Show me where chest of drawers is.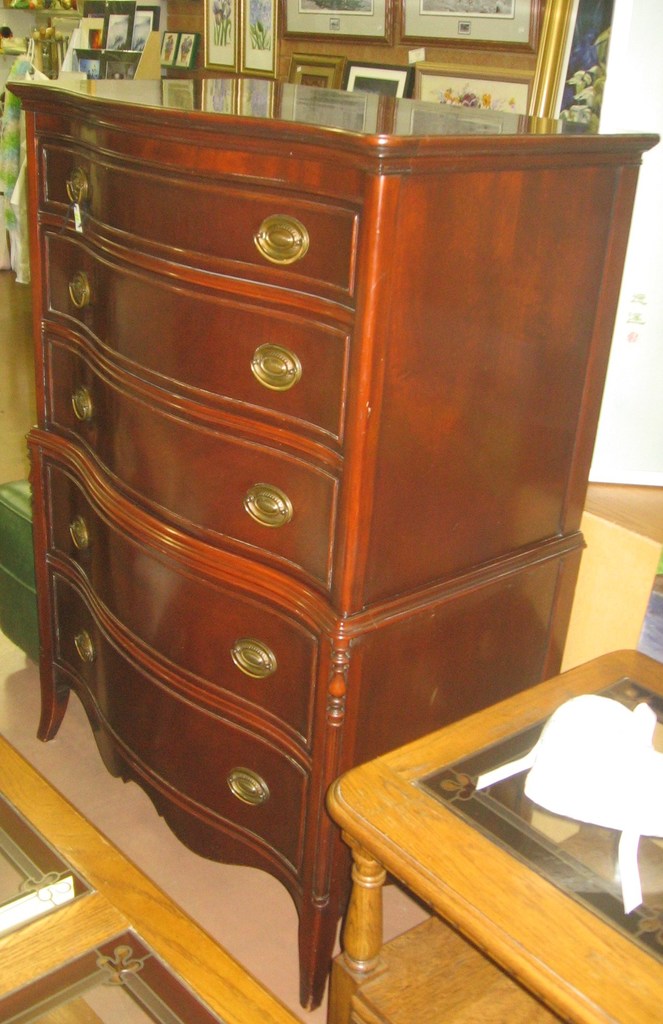
chest of drawers is at {"left": 0, "top": 78, "right": 662, "bottom": 1007}.
